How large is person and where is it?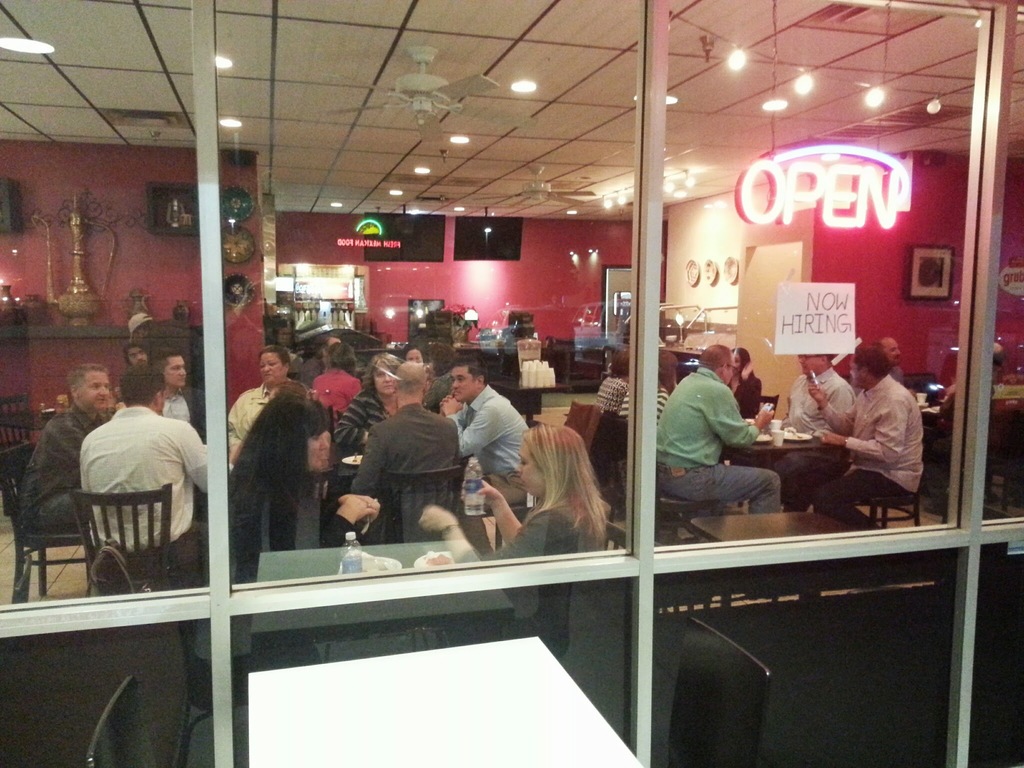
Bounding box: box(154, 348, 205, 441).
